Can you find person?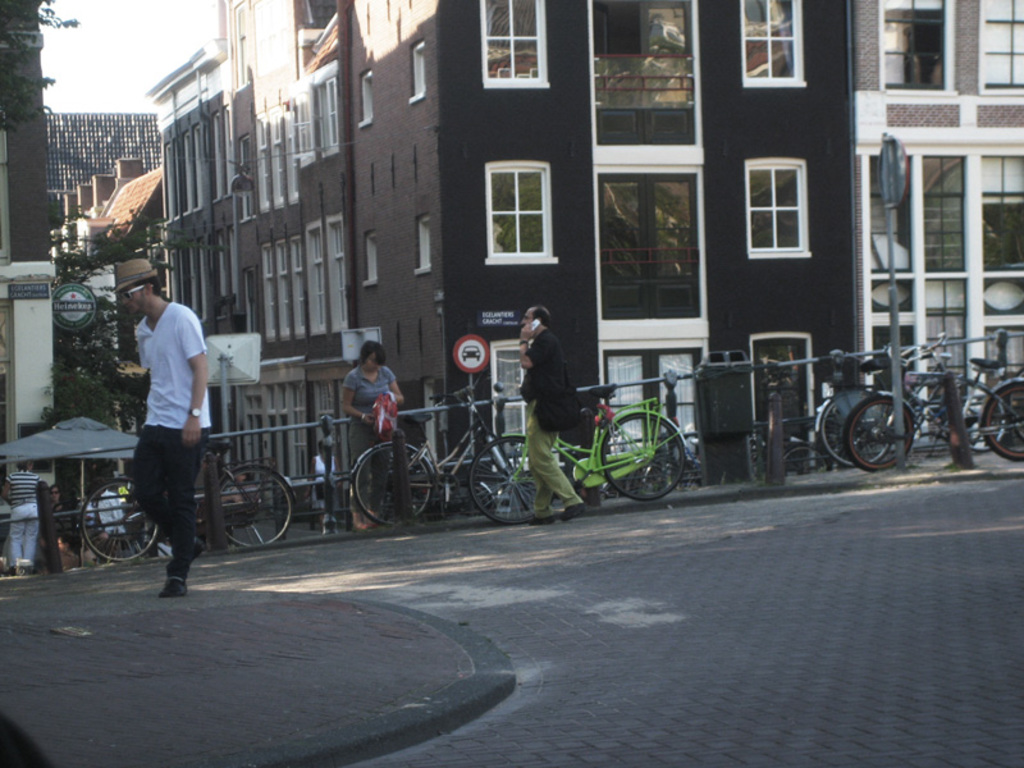
Yes, bounding box: (508, 306, 589, 524).
